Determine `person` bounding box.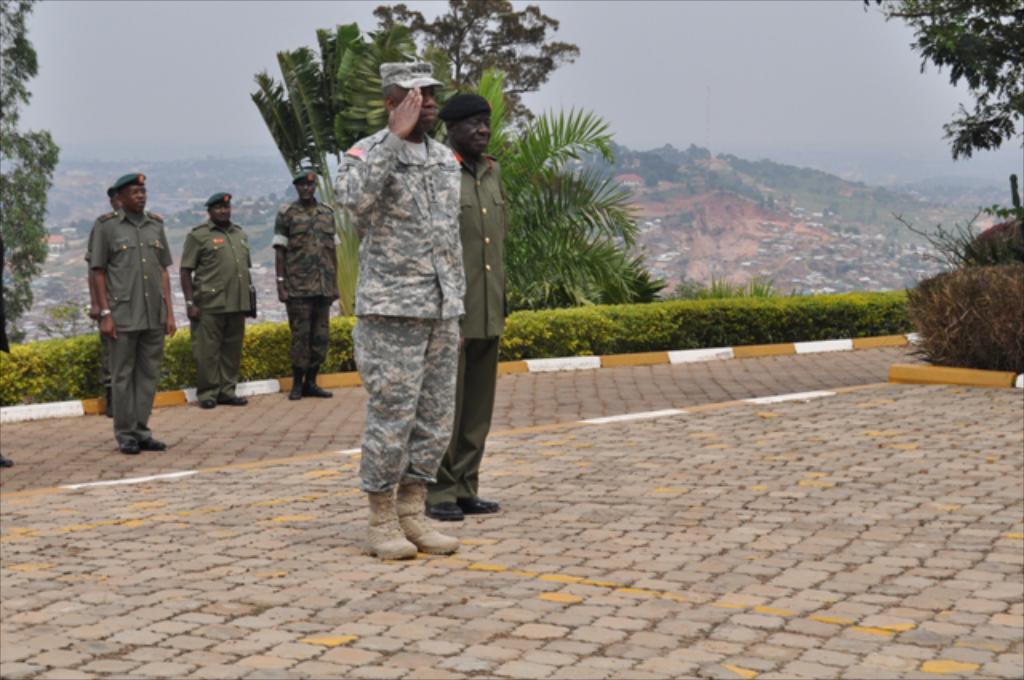
Determined: crop(422, 94, 506, 523).
